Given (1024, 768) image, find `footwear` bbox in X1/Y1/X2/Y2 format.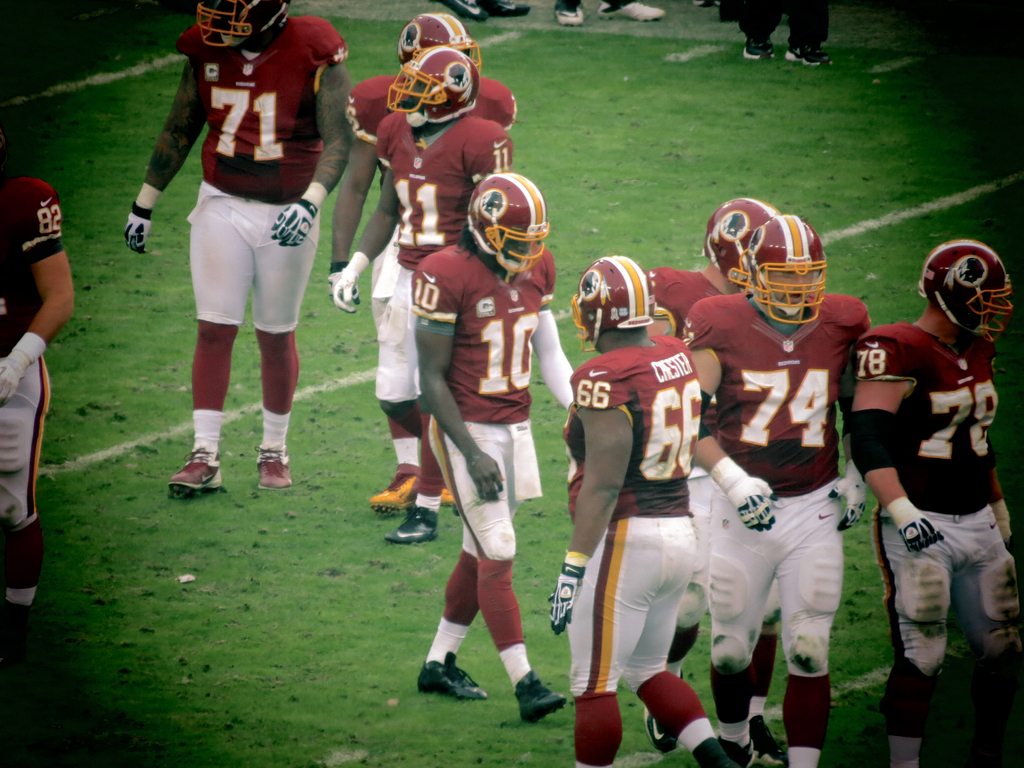
555/2/584/28.
